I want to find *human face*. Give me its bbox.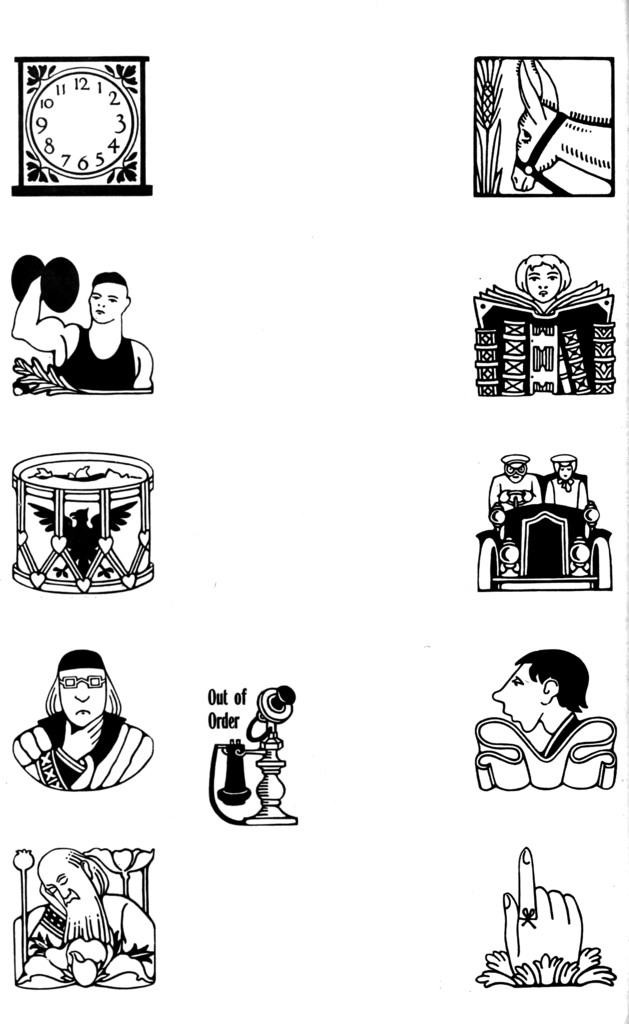
<region>526, 261, 559, 301</region>.
